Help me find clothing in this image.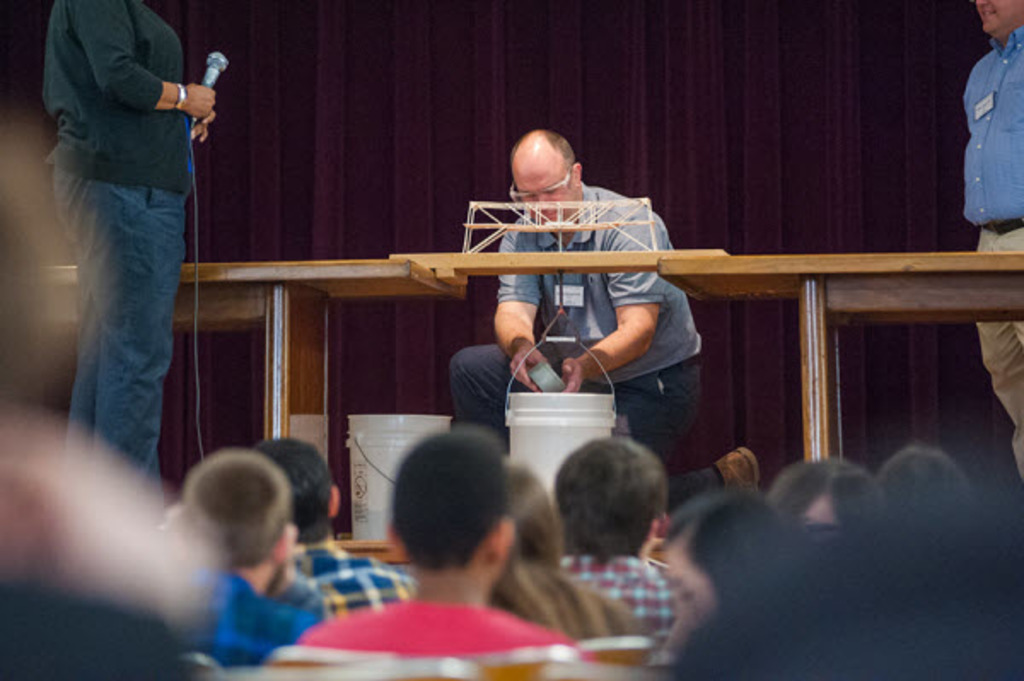
Found it: (978, 236, 1022, 486).
